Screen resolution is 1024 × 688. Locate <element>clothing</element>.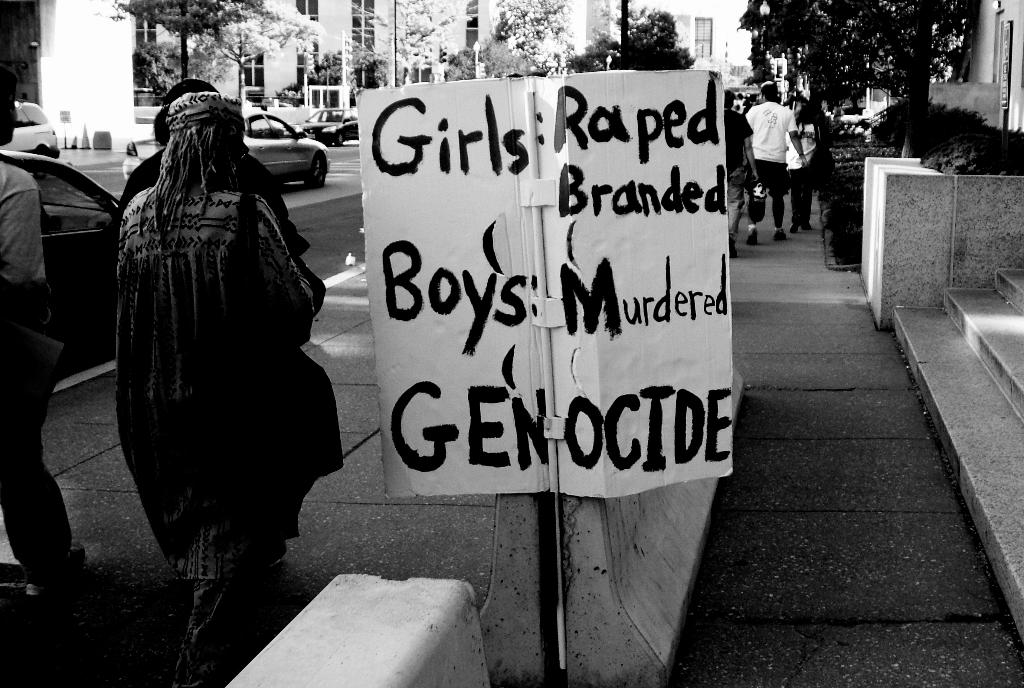
pyautogui.locateOnScreen(737, 98, 795, 198).
